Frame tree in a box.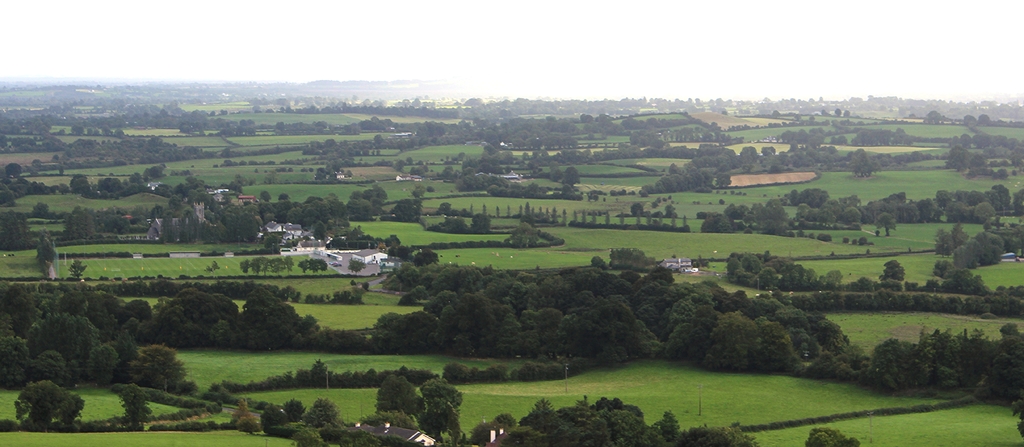
{"x1": 306, "y1": 400, "x2": 343, "y2": 423}.
